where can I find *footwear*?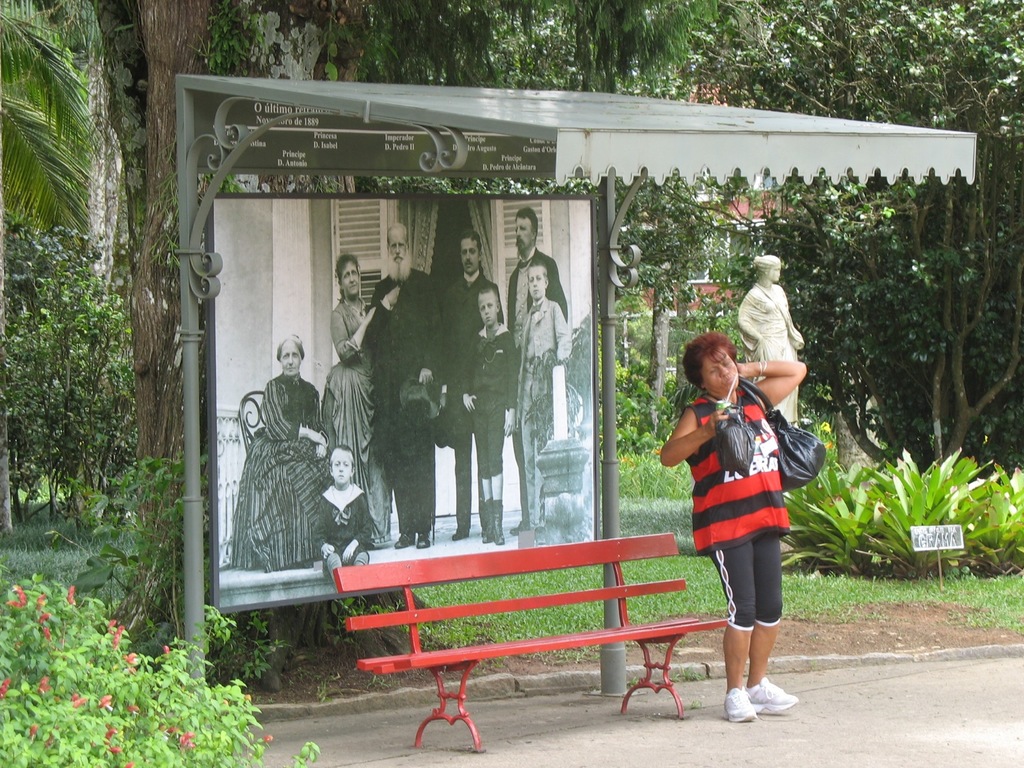
You can find it at {"x1": 482, "y1": 494, "x2": 492, "y2": 543}.
